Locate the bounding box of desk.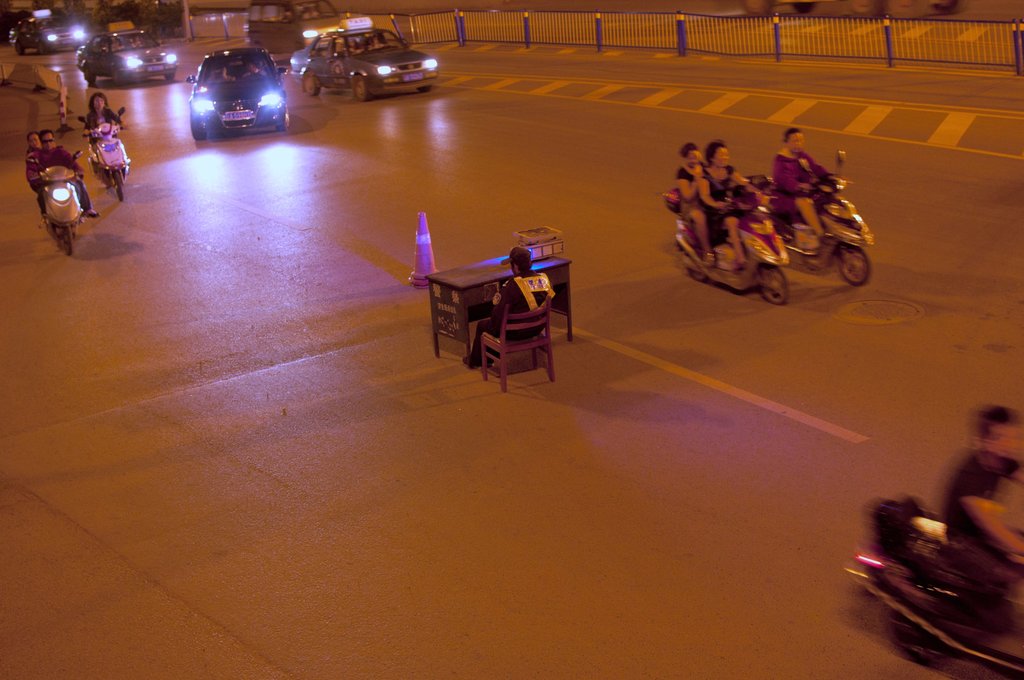
Bounding box: {"x1": 425, "y1": 254, "x2": 569, "y2": 366}.
